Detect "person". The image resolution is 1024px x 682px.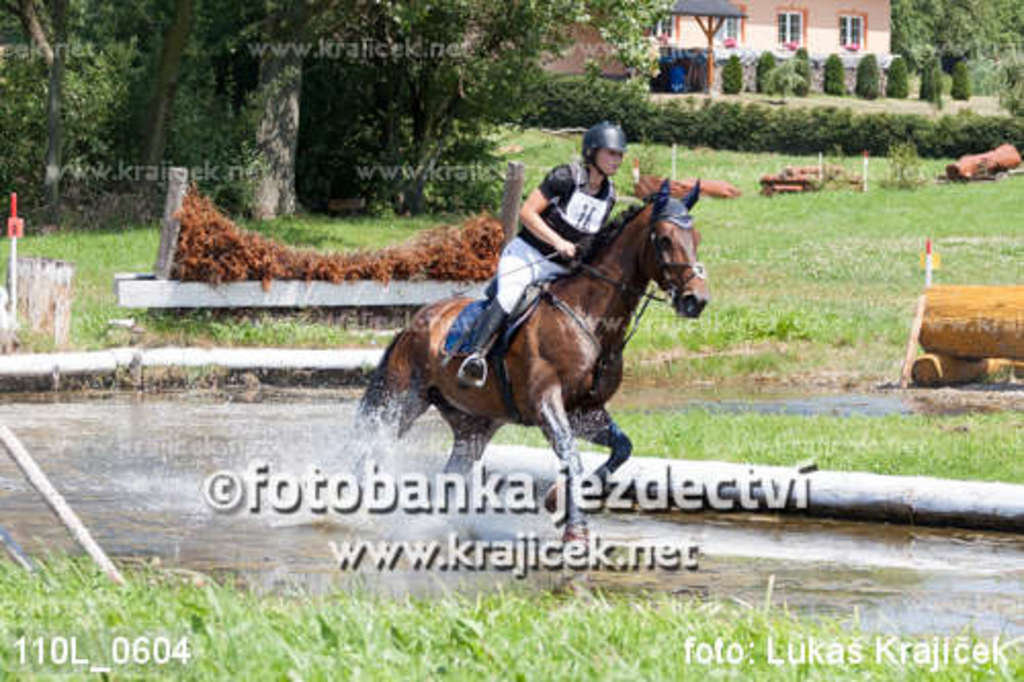
select_region(455, 123, 627, 385).
